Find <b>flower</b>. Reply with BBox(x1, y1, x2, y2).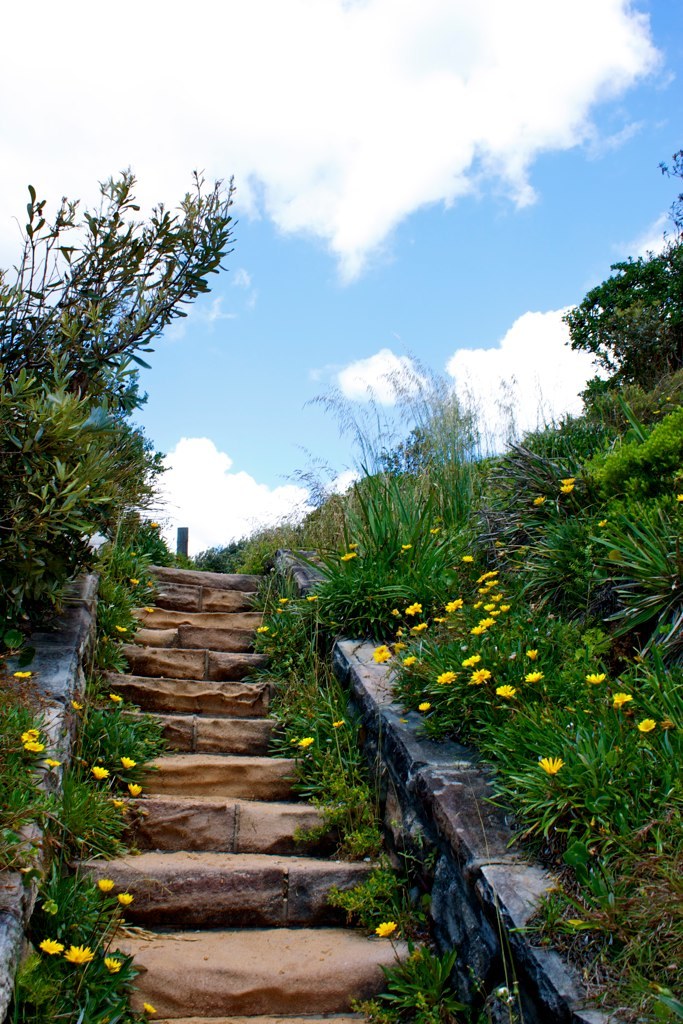
BBox(127, 780, 143, 799).
